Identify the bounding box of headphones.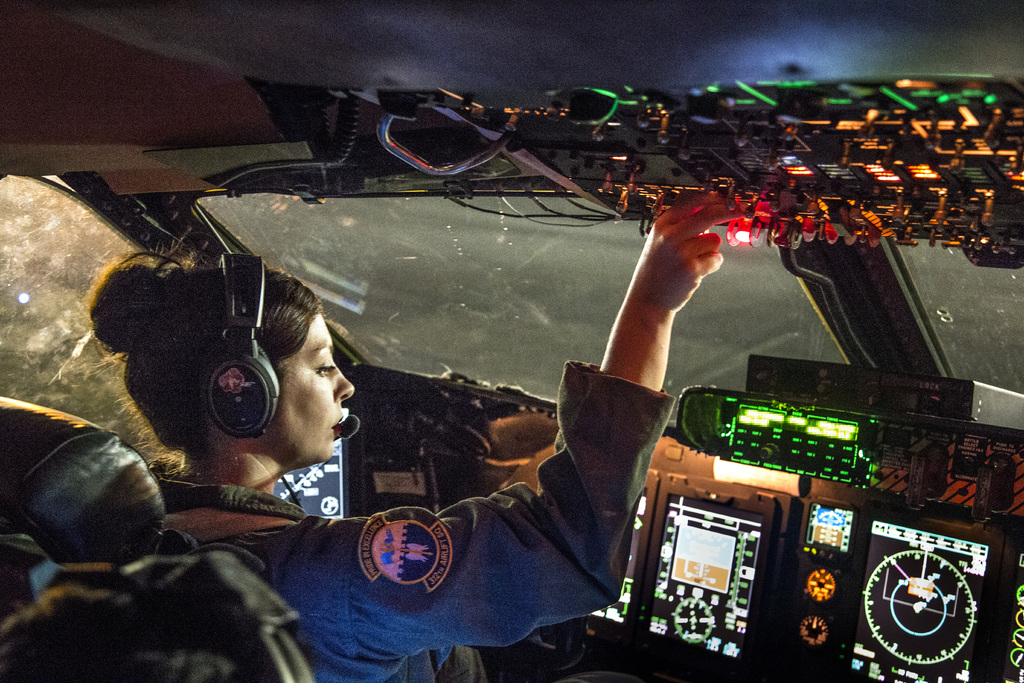
bbox(198, 245, 305, 524).
